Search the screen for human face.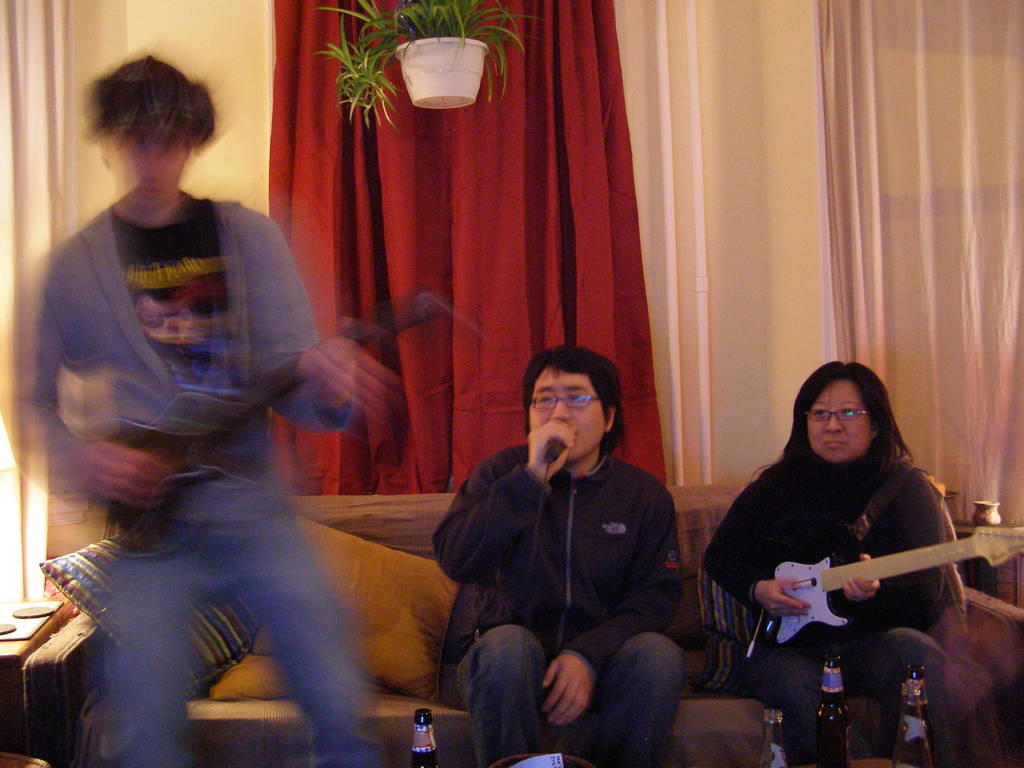
Found at [805,383,874,463].
